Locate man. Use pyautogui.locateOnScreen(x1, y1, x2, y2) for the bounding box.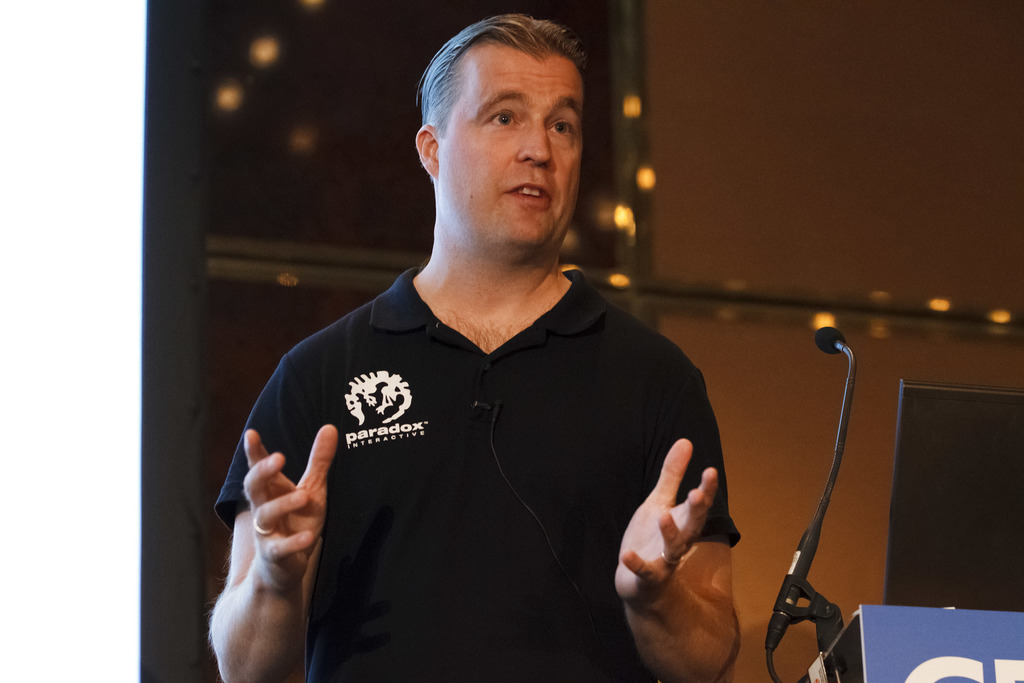
pyautogui.locateOnScreen(222, 36, 808, 663).
